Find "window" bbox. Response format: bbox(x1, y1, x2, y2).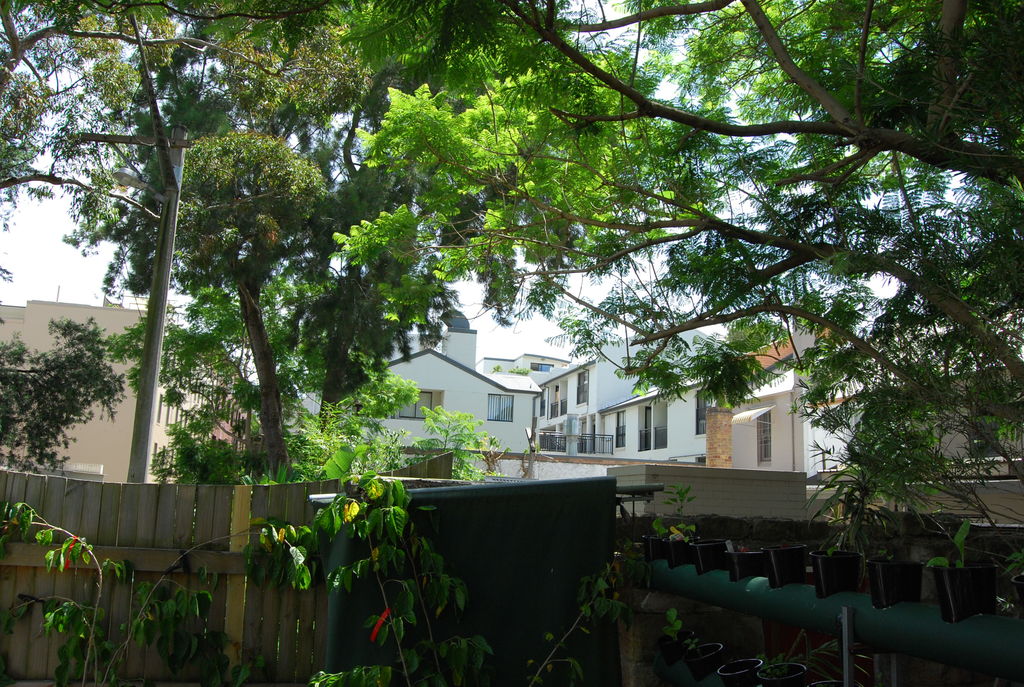
bbox(487, 392, 512, 426).
